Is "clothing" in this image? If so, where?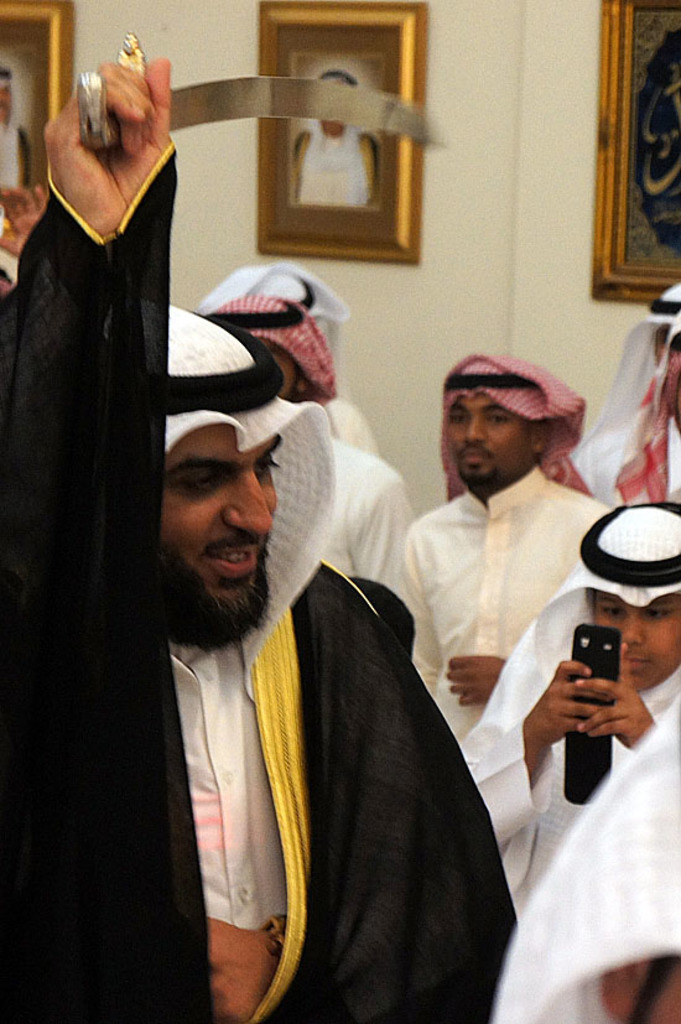
Yes, at (left=396, top=489, right=628, bottom=753).
